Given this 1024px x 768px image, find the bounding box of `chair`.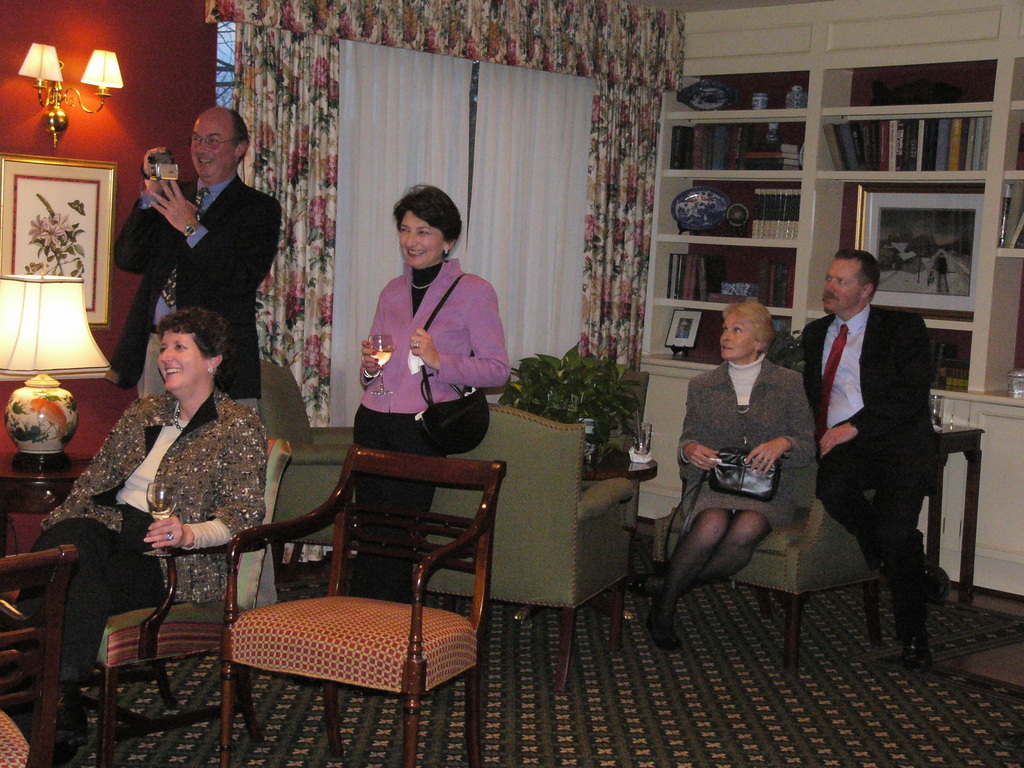
bbox=[243, 358, 358, 596].
